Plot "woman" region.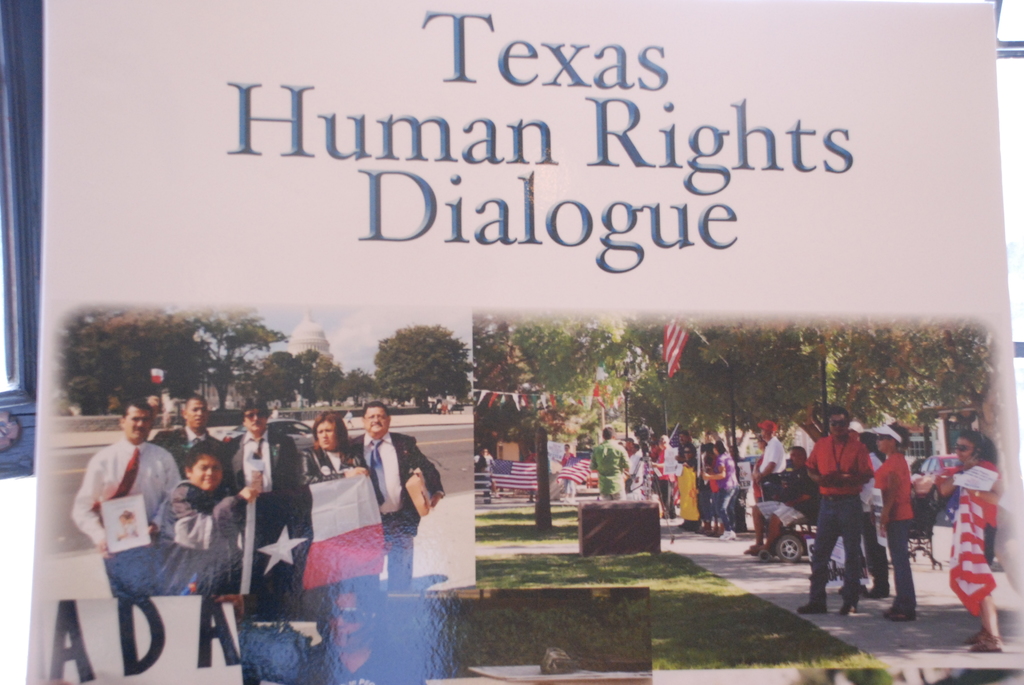
Plotted at box=[300, 410, 376, 551].
